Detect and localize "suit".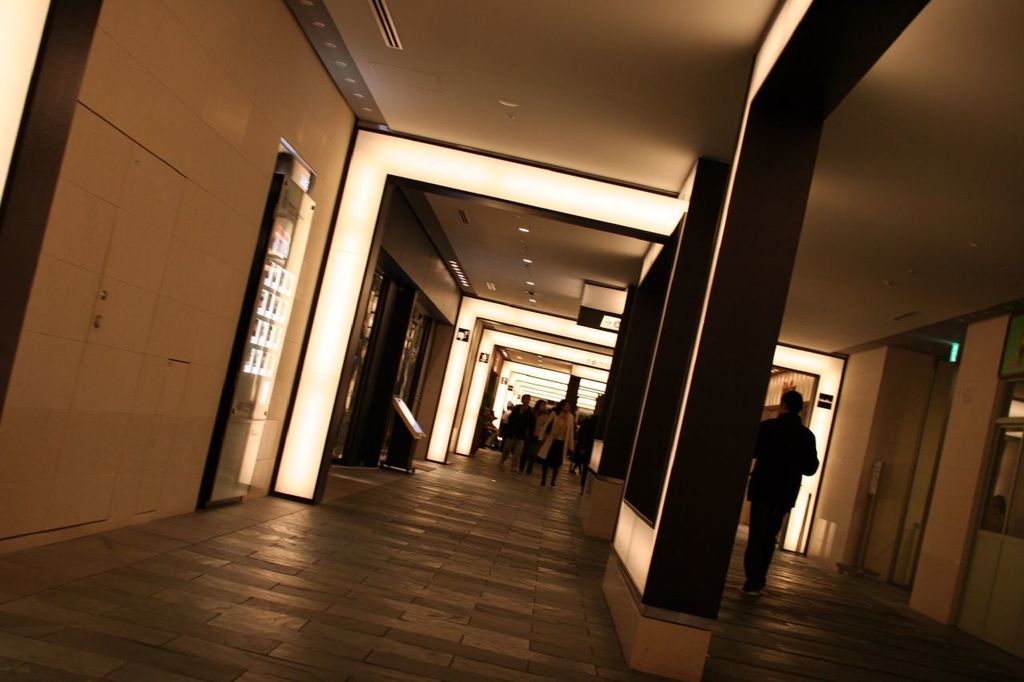
Localized at box(741, 421, 818, 591).
